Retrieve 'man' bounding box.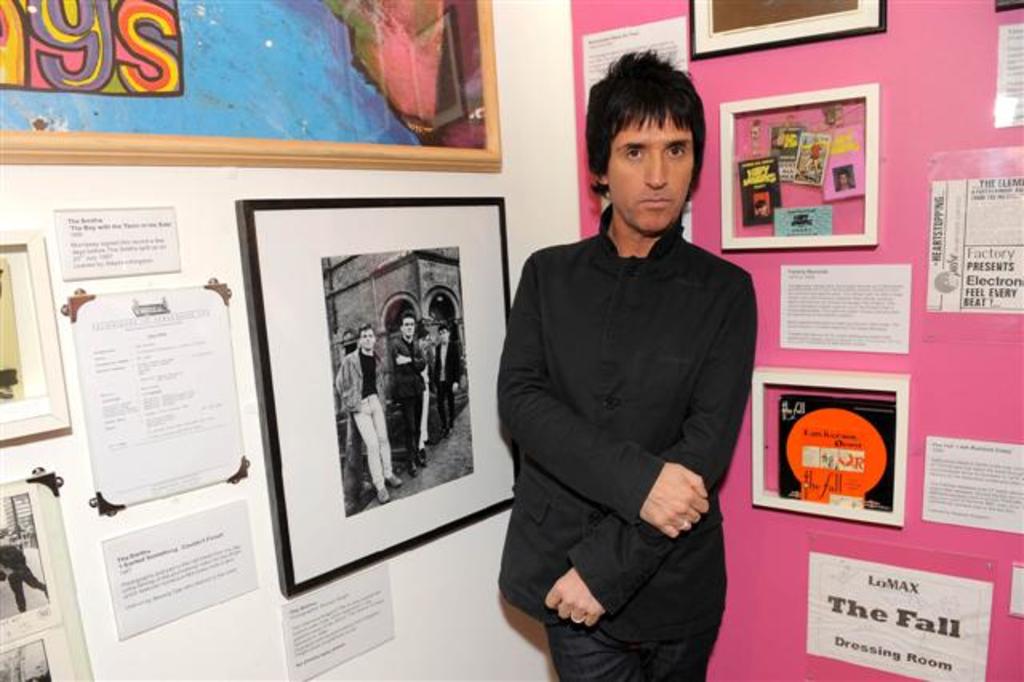
Bounding box: (429,320,472,437).
